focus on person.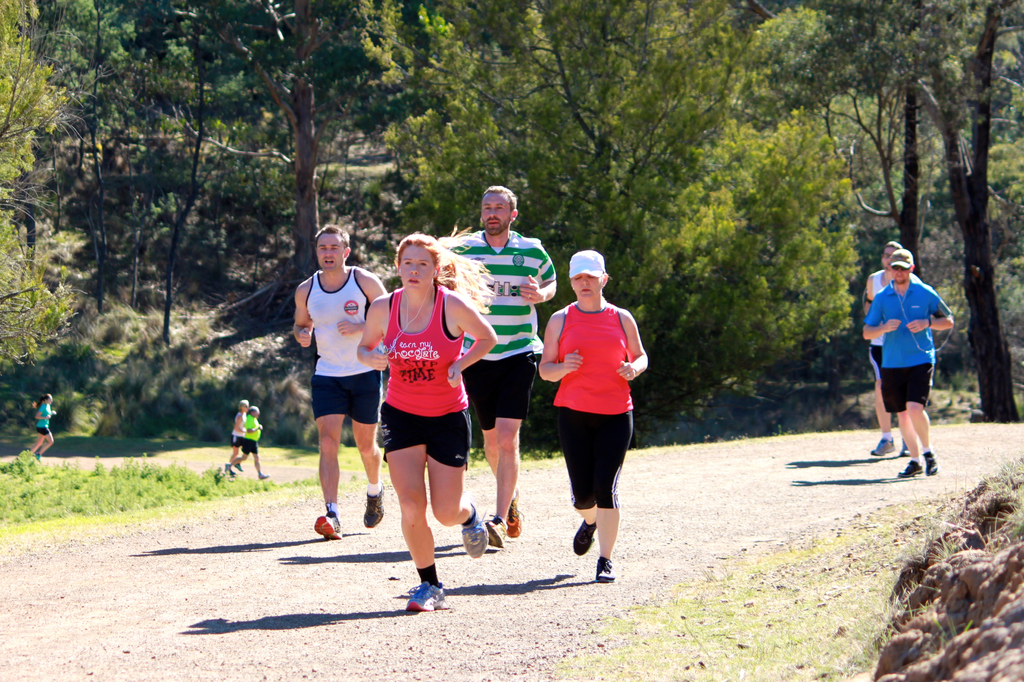
Focused at [867,241,924,456].
